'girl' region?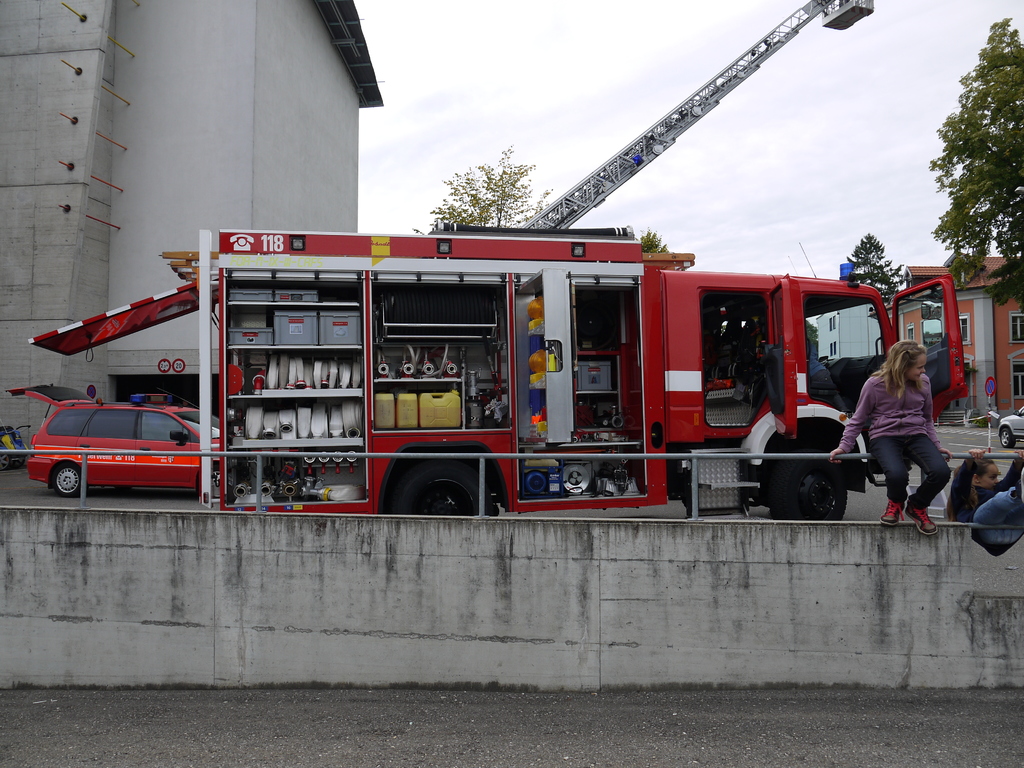
948, 445, 1023, 525
